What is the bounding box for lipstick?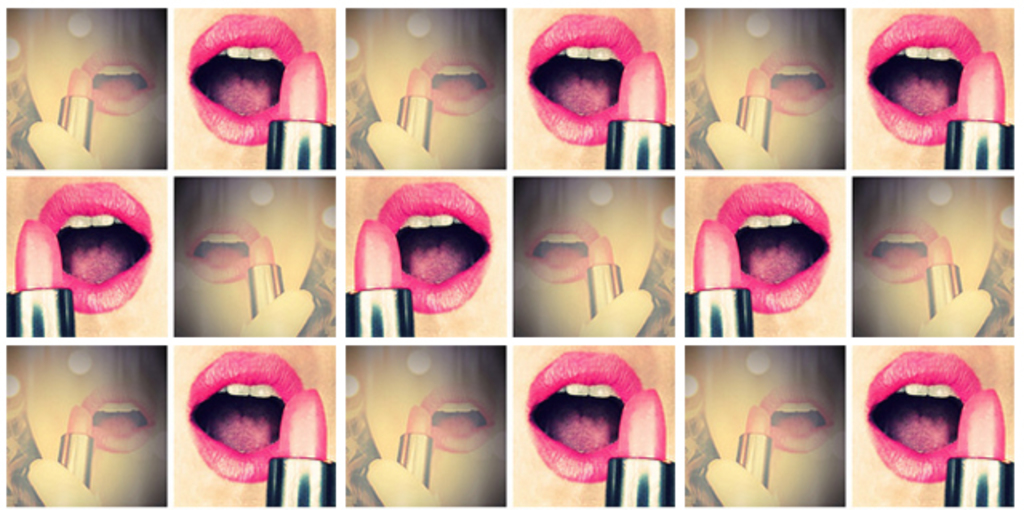
56 64 96 152.
